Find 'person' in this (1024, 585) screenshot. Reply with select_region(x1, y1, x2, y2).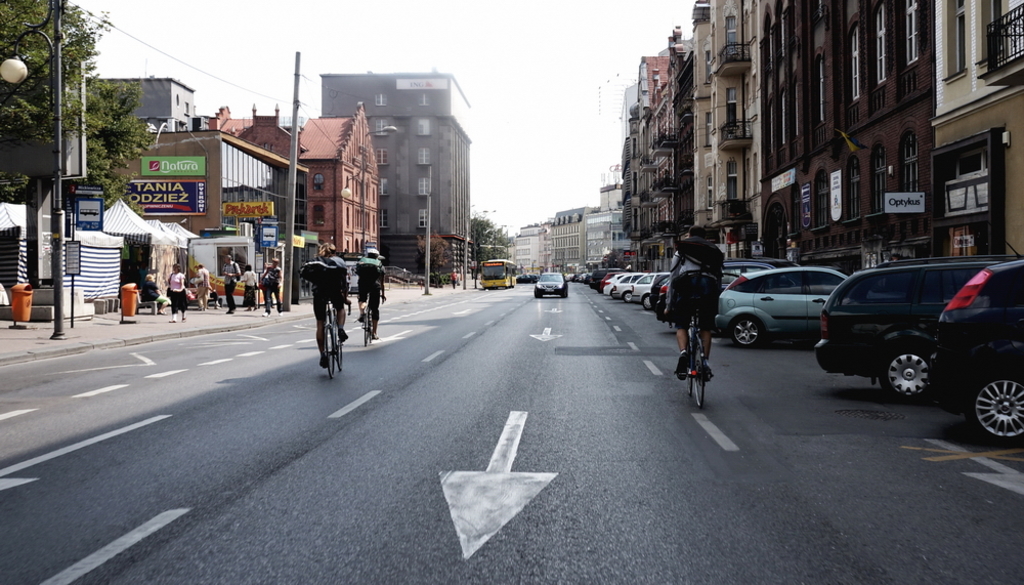
select_region(191, 261, 211, 311).
